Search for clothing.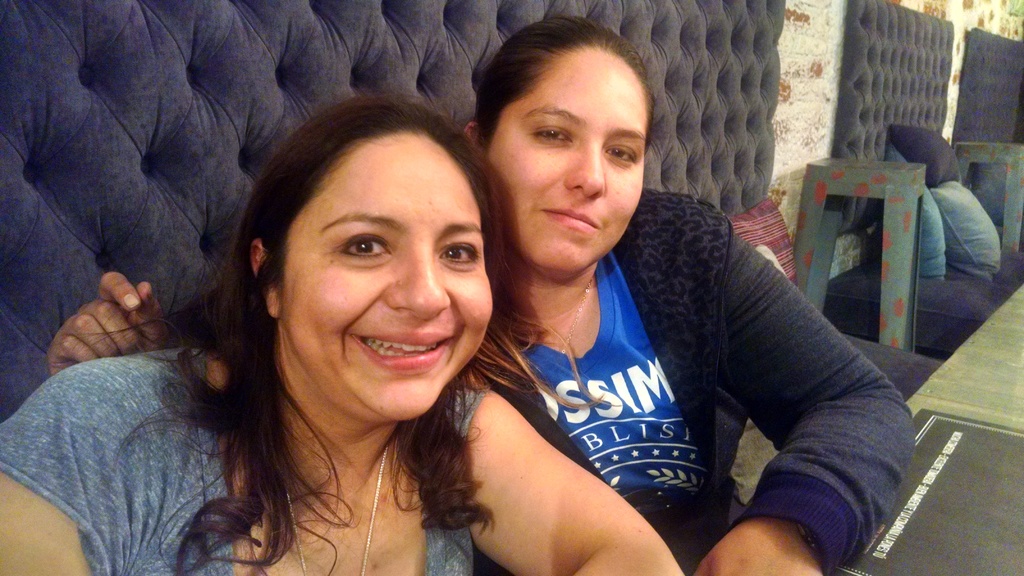
Found at [0,338,476,575].
